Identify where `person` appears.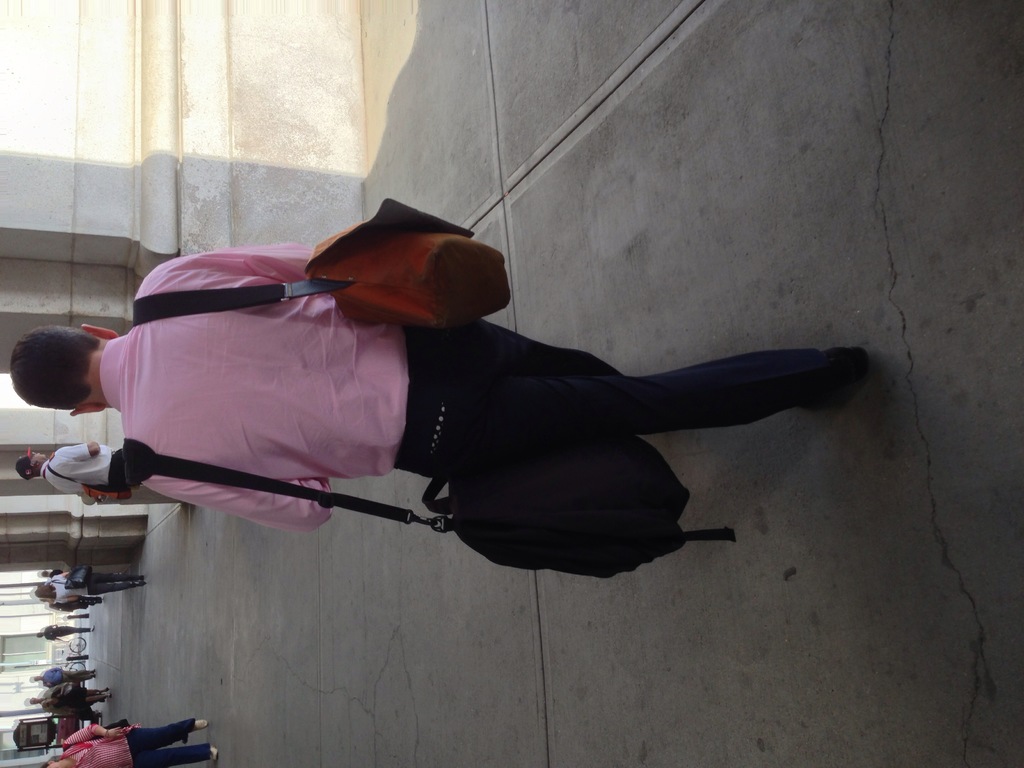
Appears at 33/627/94/646.
